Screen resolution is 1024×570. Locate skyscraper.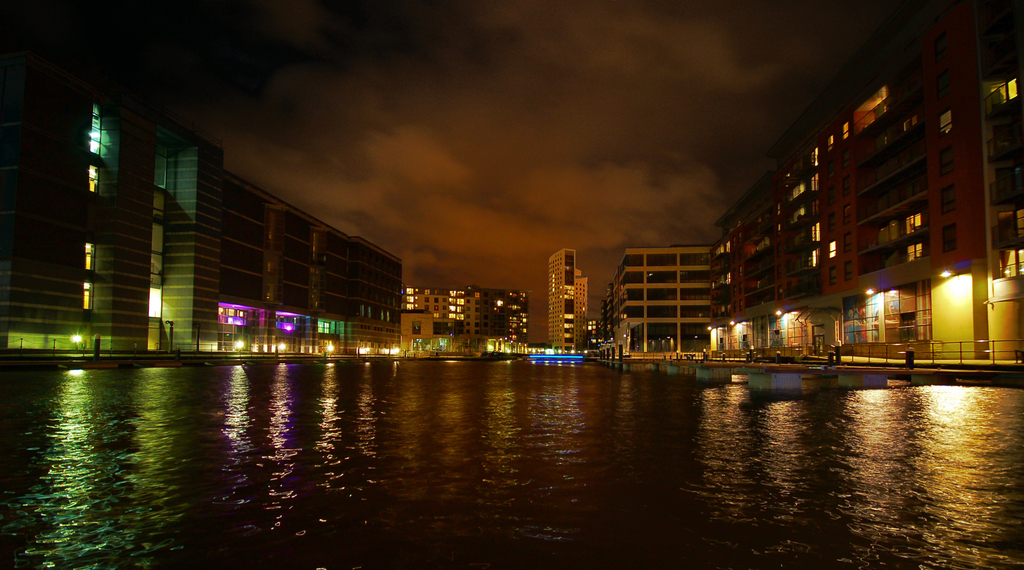
pyautogui.locateOnScreen(604, 243, 708, 354).
